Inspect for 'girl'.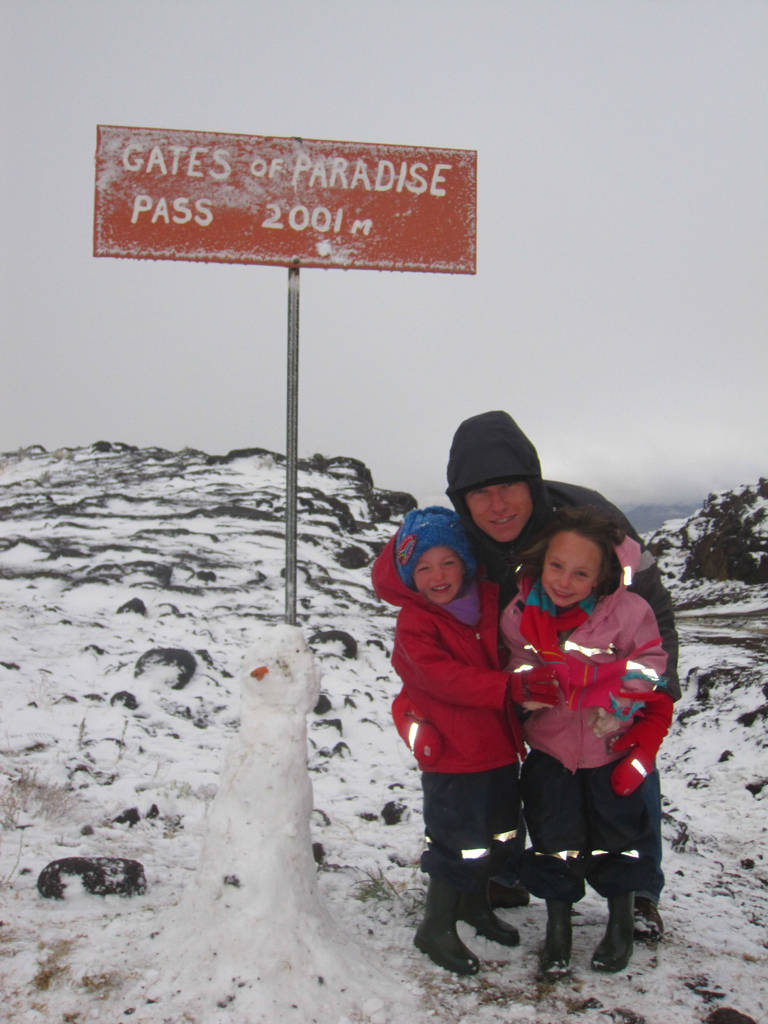
Inspection: left=367, top=502, right=531, bottom=975.
